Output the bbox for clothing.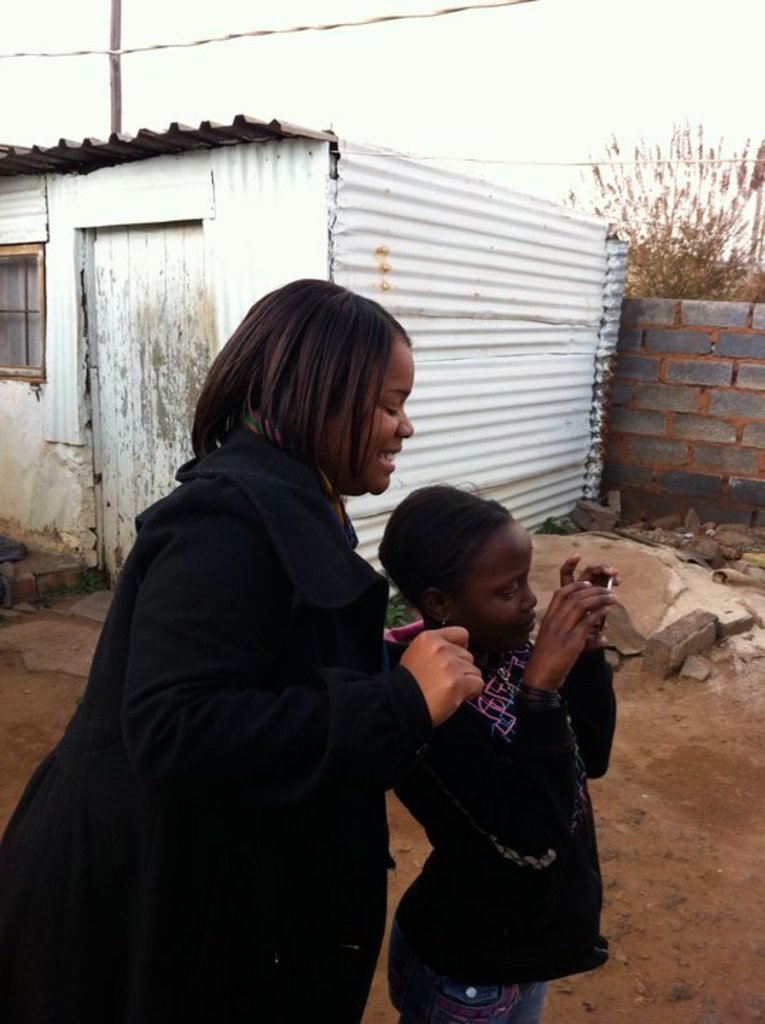
crop(21, 348, 485, 1023).
